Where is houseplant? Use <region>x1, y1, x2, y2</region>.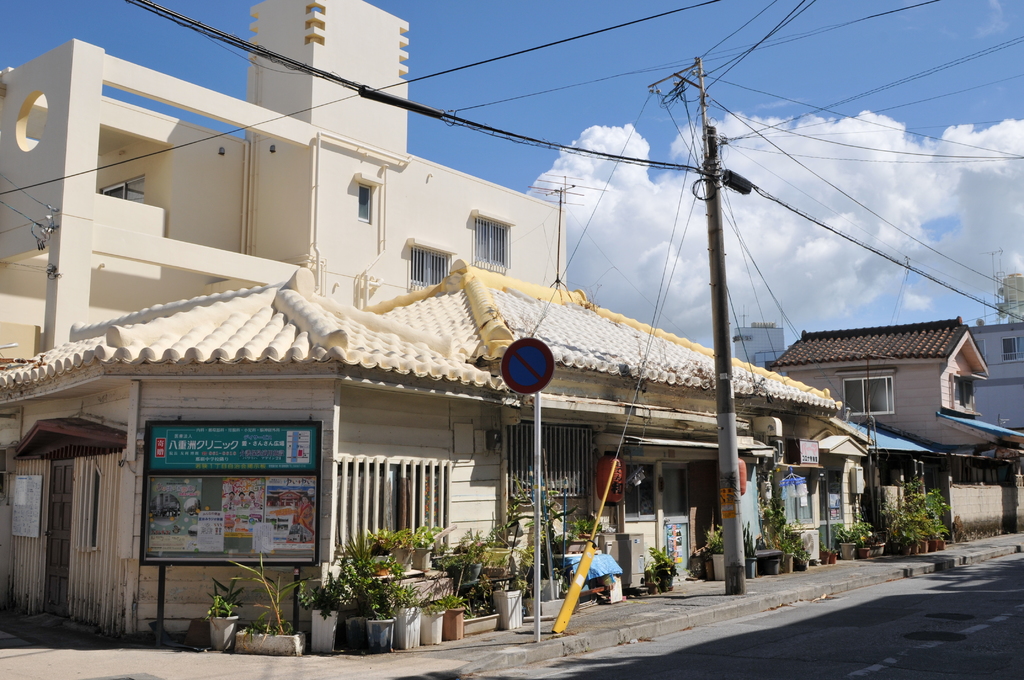
<region>361, 531, 399, 570</region>.
